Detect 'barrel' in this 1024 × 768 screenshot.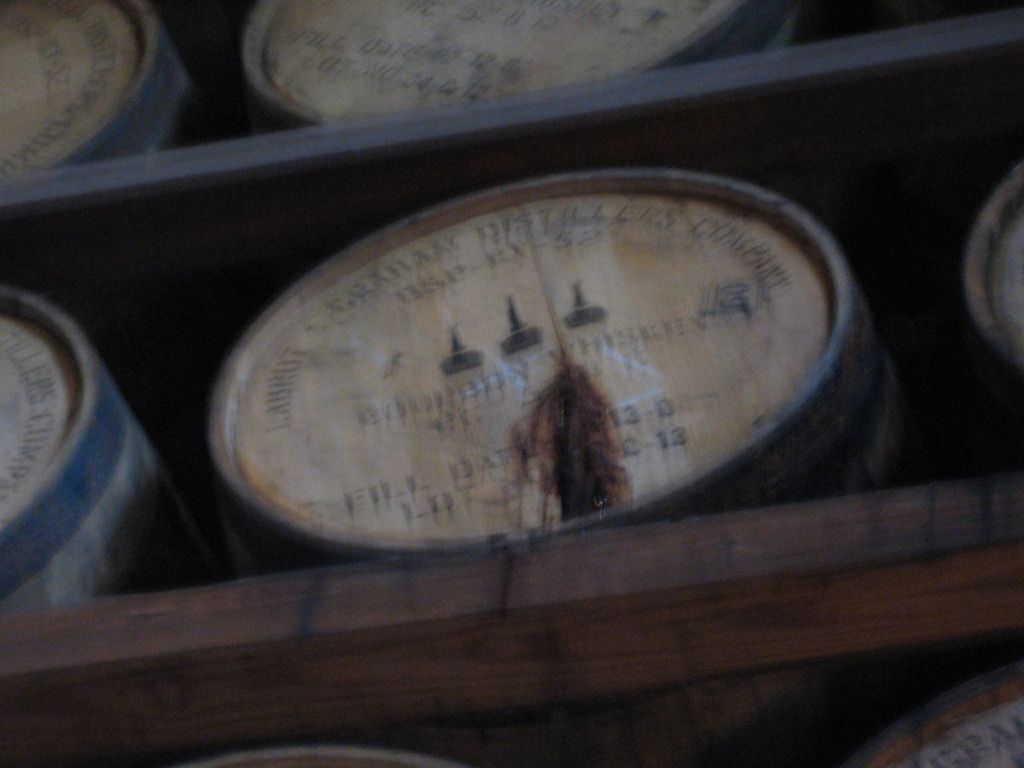
Detection: bbox(838, 653, 1023, 767).
